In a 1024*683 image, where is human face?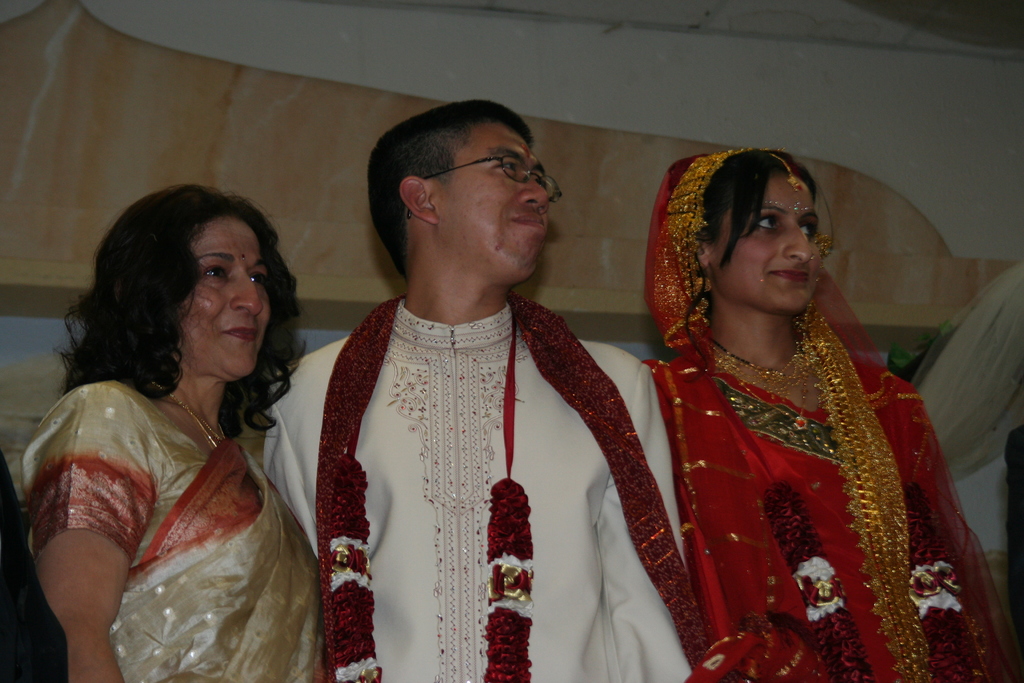
left=184, top=220, right=273, bottom=381.
